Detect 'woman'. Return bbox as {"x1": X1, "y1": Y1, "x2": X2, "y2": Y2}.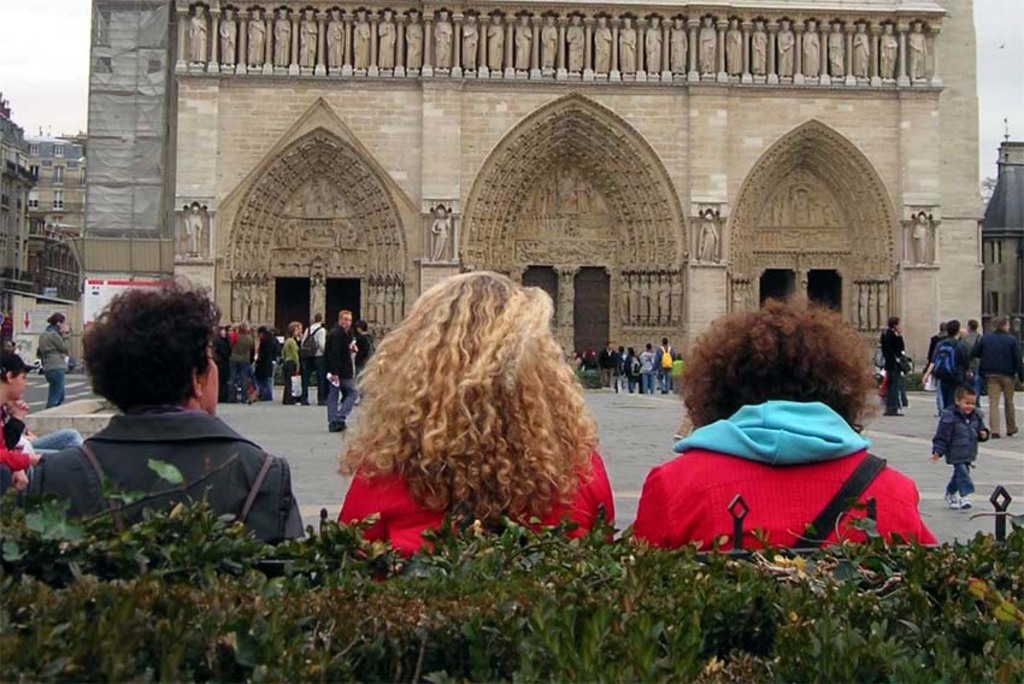
{"x1": 37, "y1": 314, "x2": 70, "y2": 406}.
